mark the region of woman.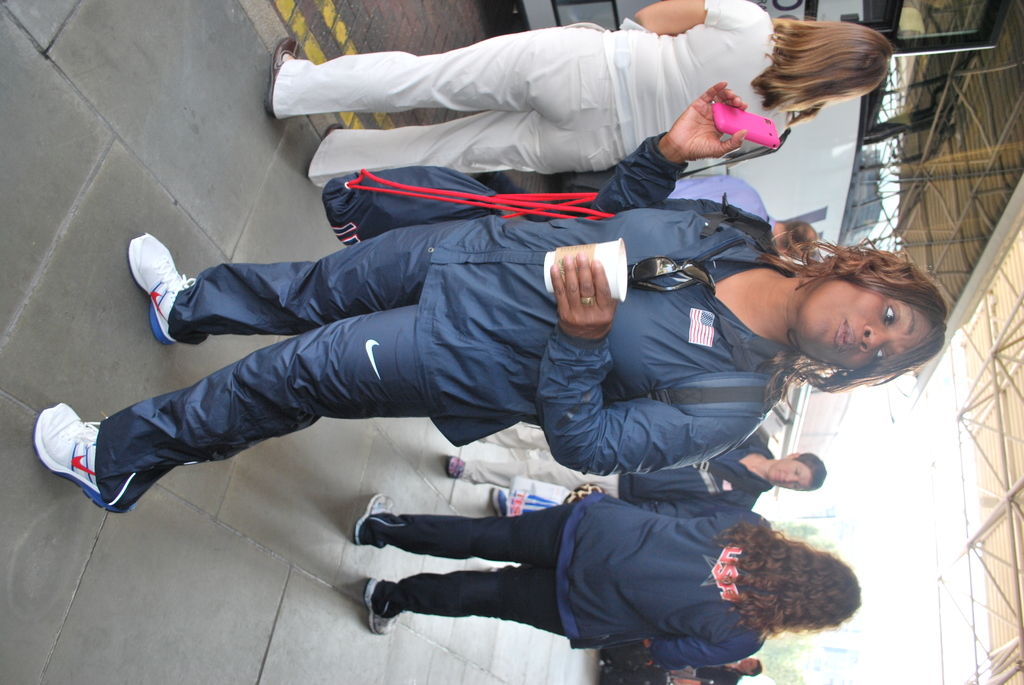
Region: l=39, t=80, r=952, b=510.
